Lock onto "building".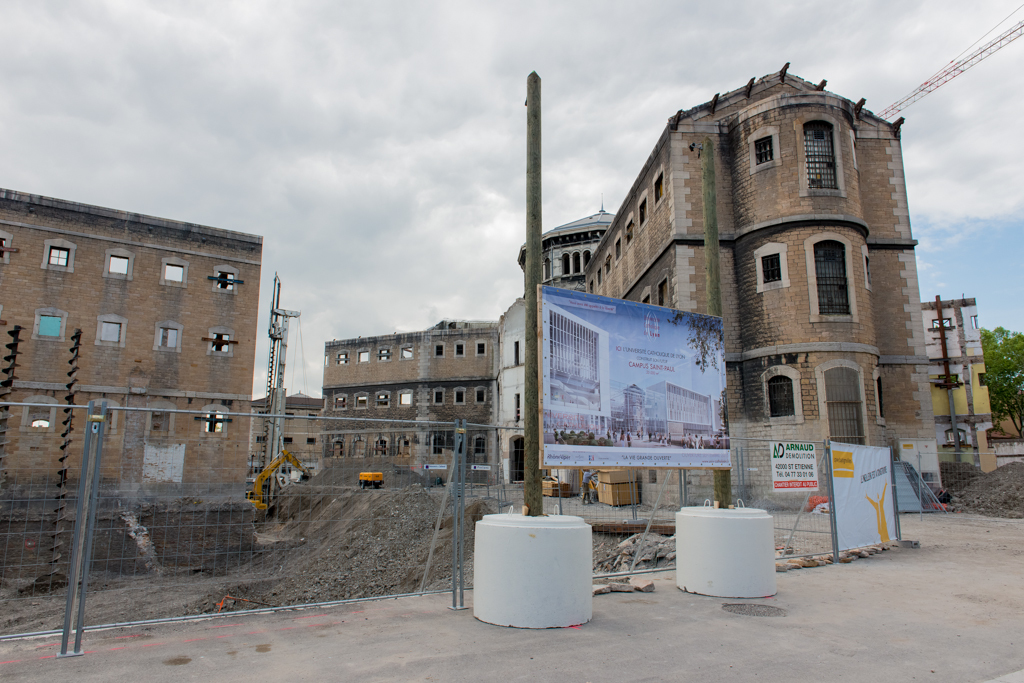
Locked: locate(239, 400, 319, 480).
